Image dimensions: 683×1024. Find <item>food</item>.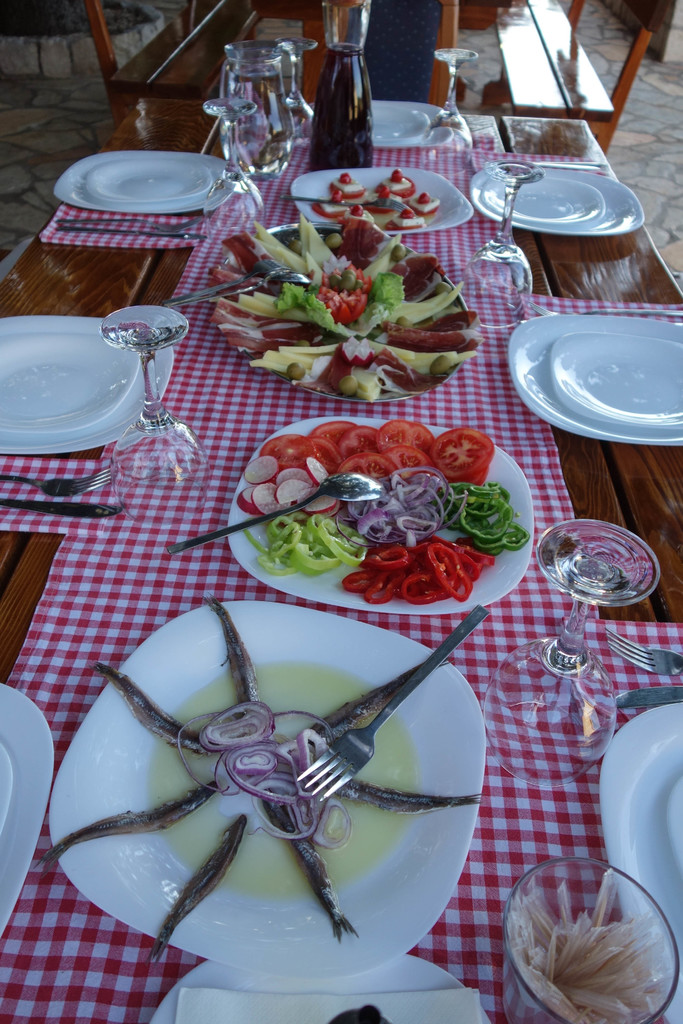
x1=379, y1=418, x2=444, y2=453.
